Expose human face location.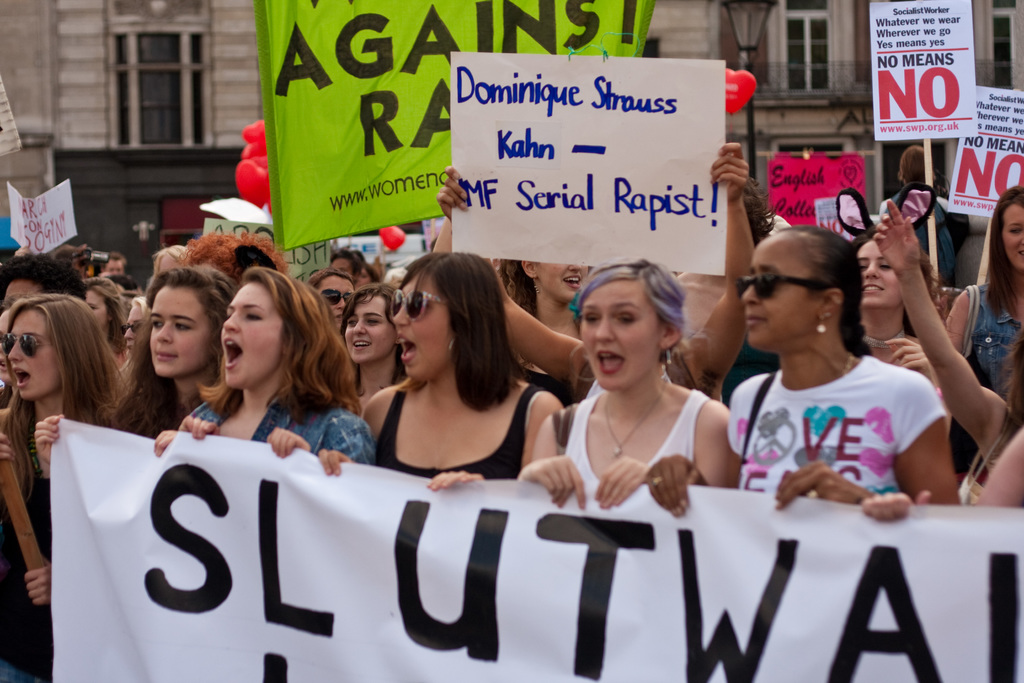
Exposed at x1=580 y1=281 x2=658 y2=391.
